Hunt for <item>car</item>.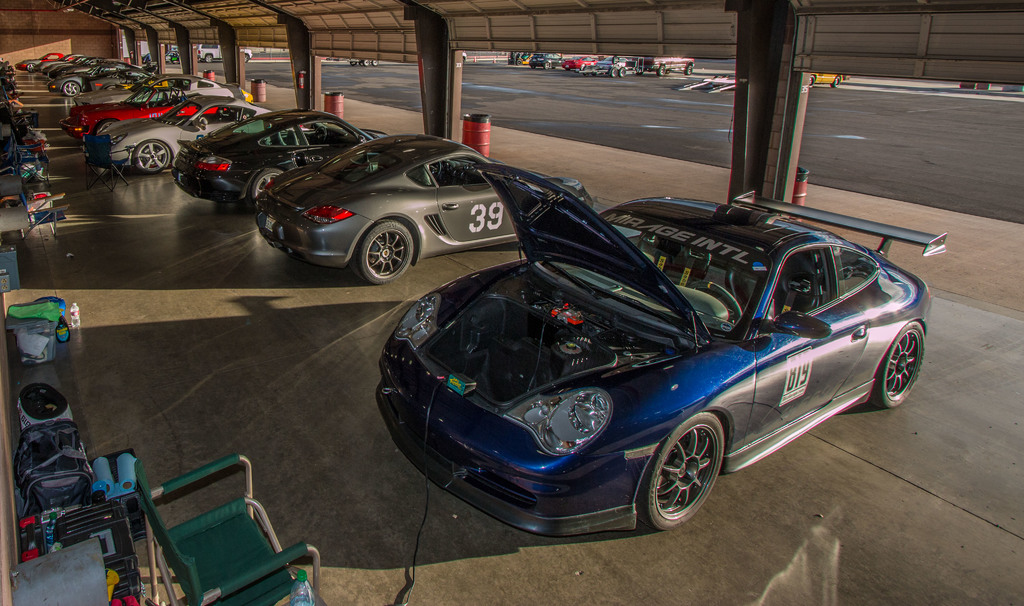
Hunted down at (559,56,598,72).
